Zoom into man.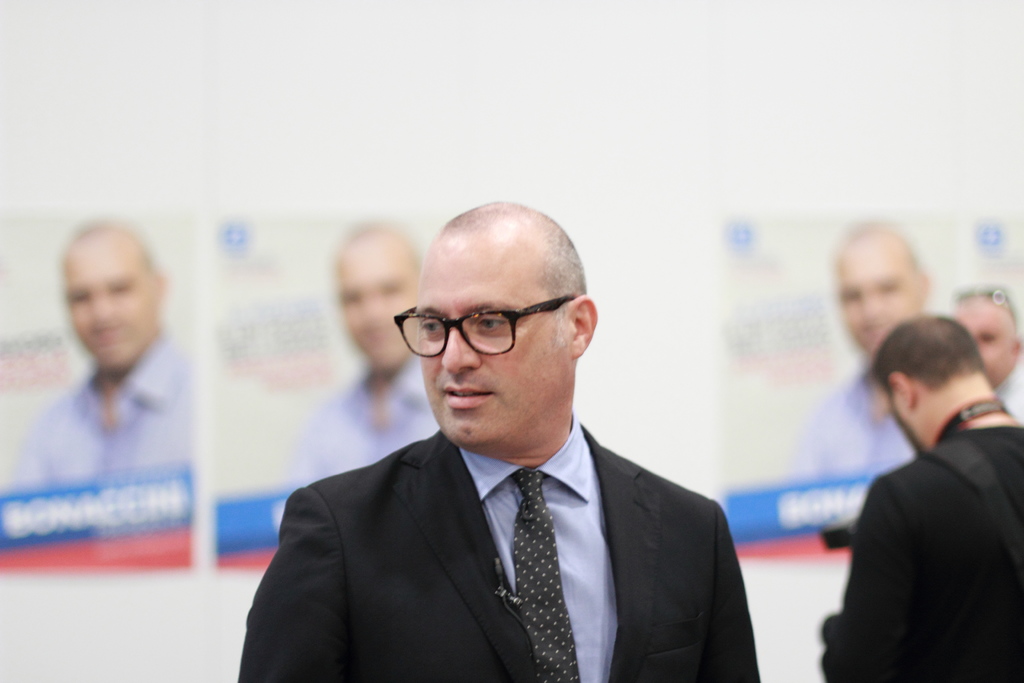
Zoom target: [left=6, top=220, right=194, bottom=492].
